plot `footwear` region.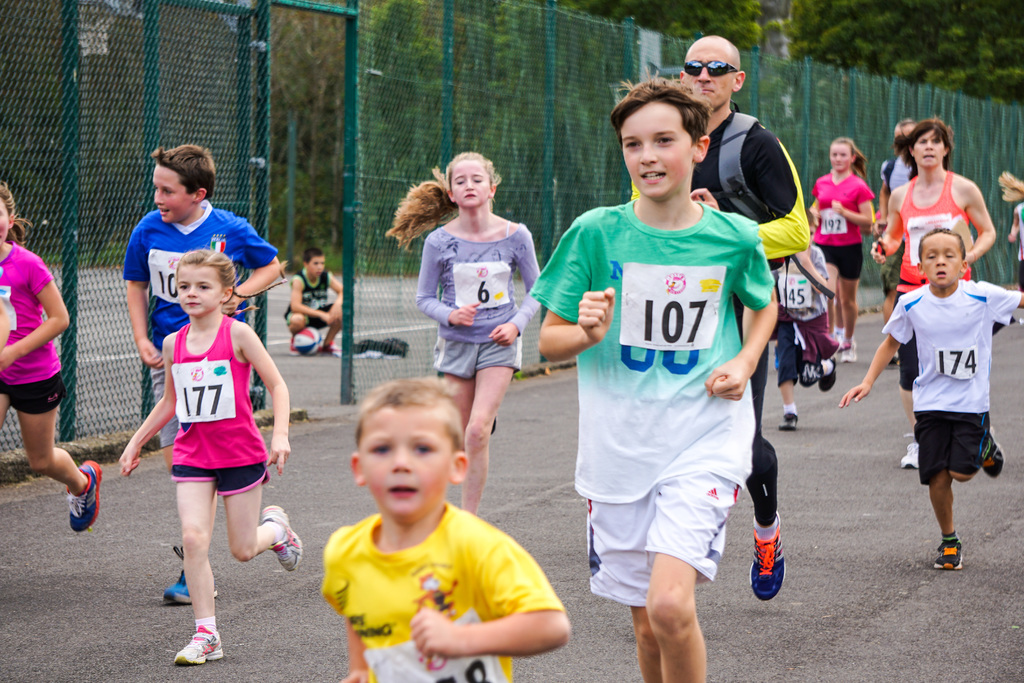
Plotted at (816,353,837,393).
